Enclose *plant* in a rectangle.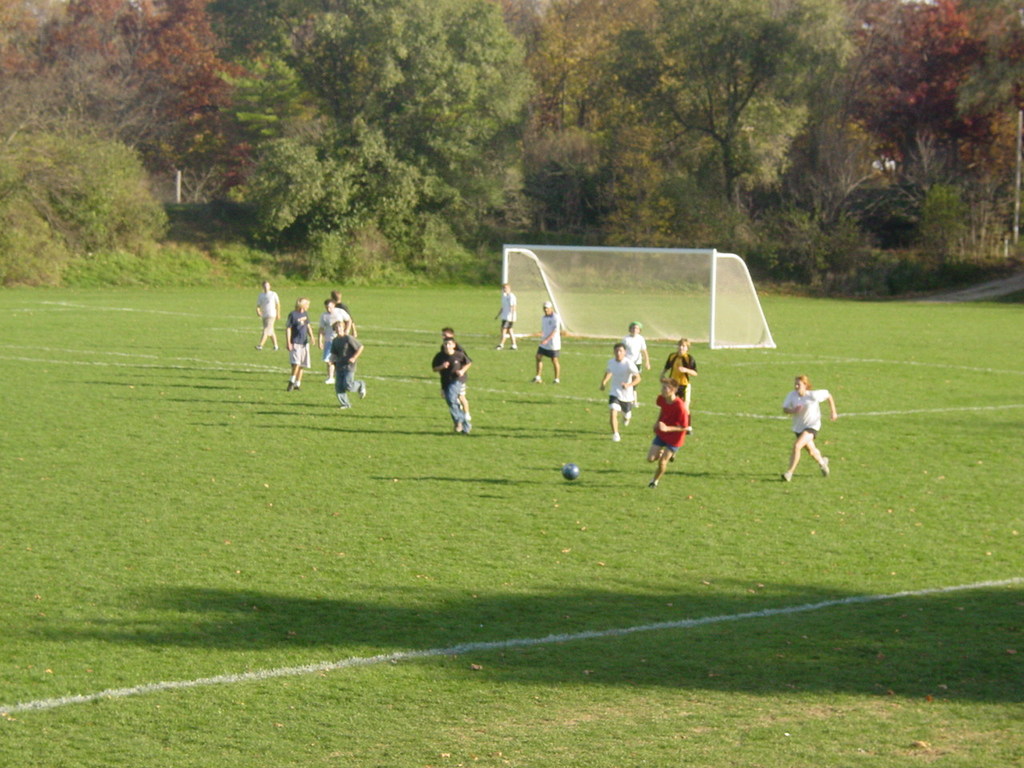
crop(601, 242, 743, 295).
